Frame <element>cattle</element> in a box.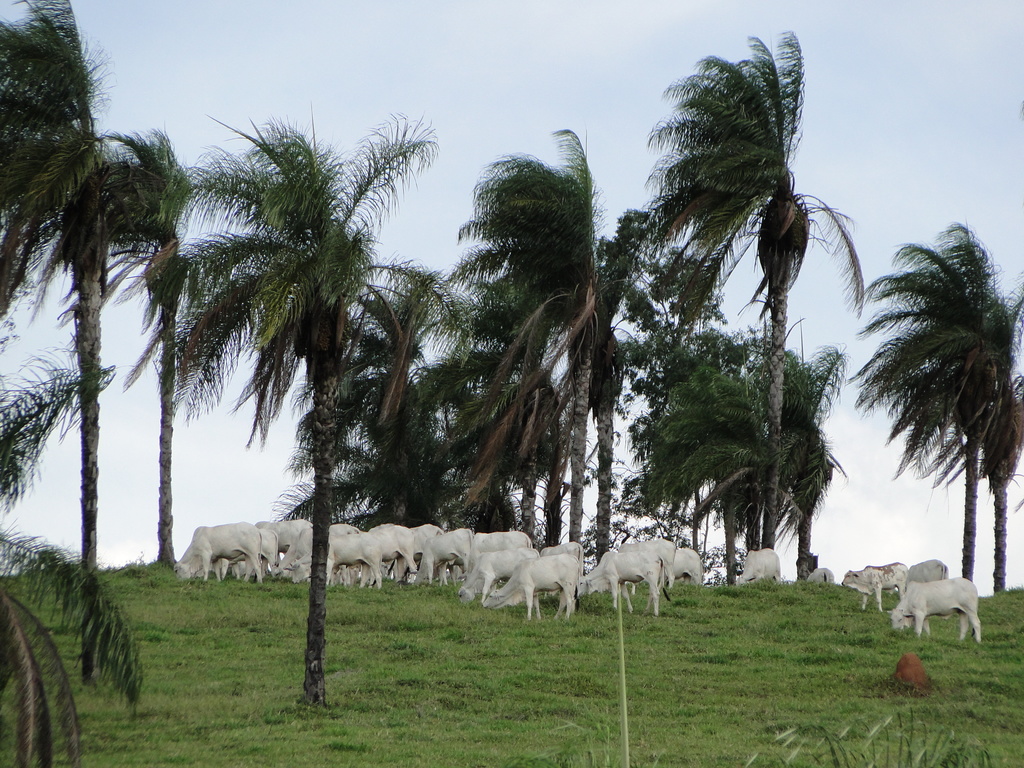
bbox=[409, 528, 475, 588].
